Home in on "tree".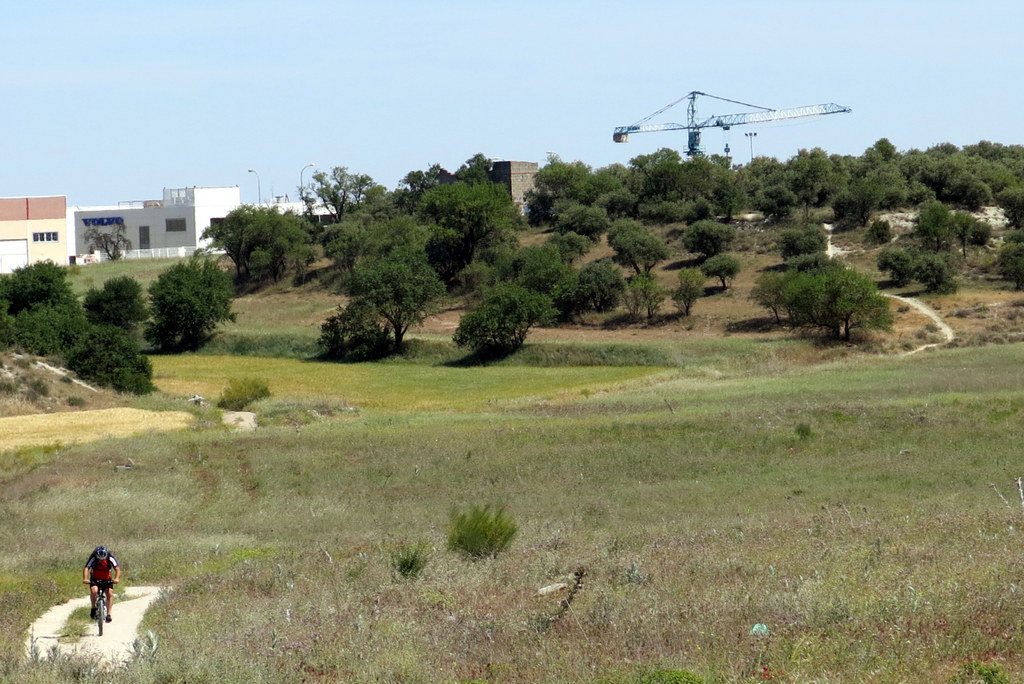
Homed in at {"x1": 605, "y1": 227, "x2": 672, "y2": 279}.
